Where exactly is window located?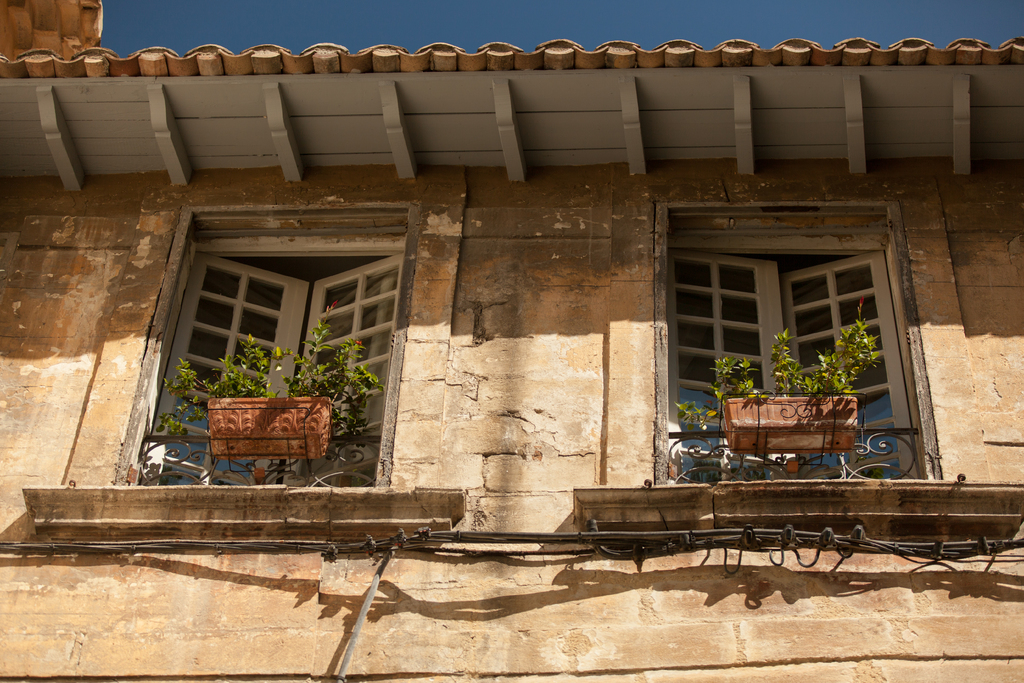
Its bounding box is x1=18 y1=204 x2=468 y2=545.
